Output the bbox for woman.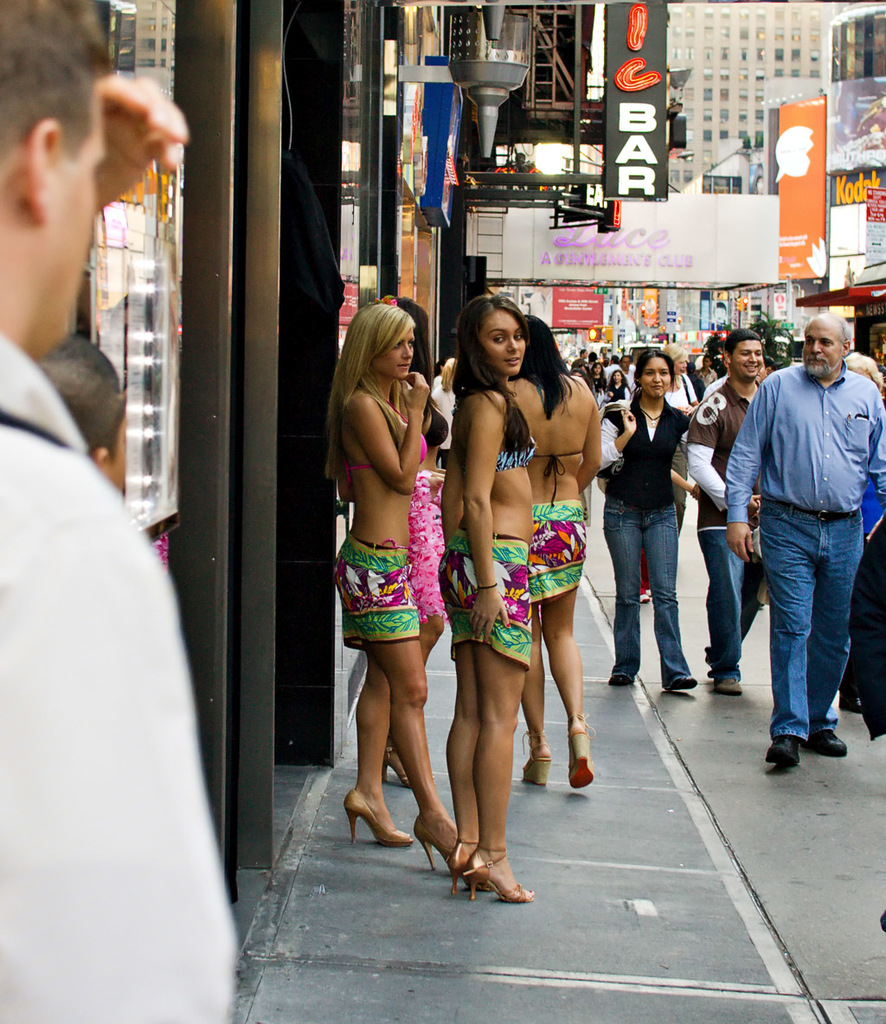
crop(504, 311, 600, 788).
